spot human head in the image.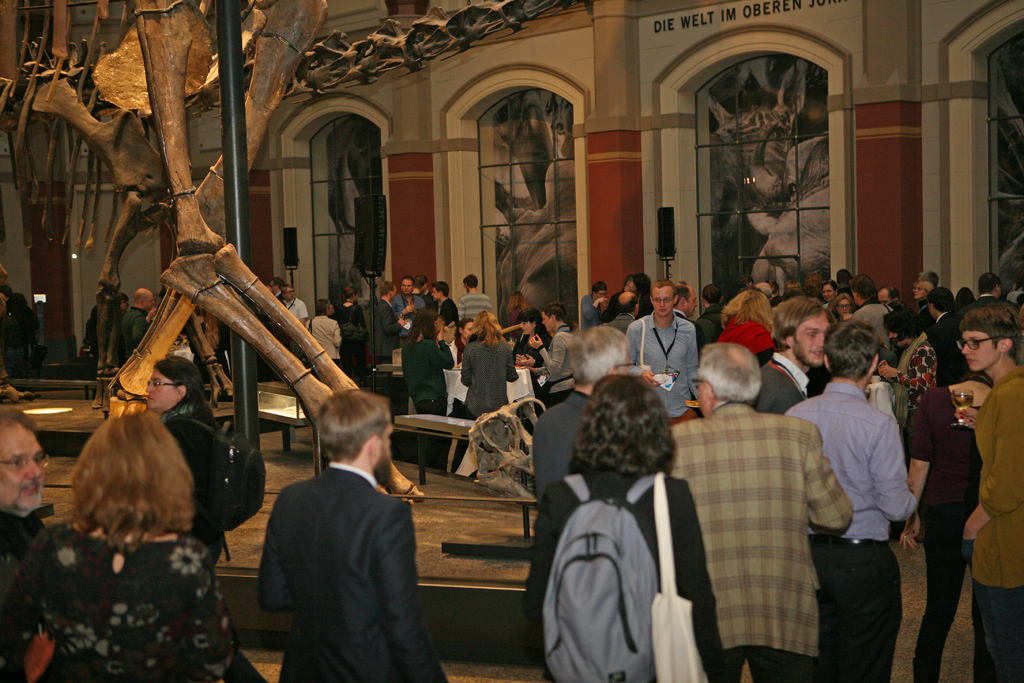
human head found at bbox(673, 283, 702, 320).
